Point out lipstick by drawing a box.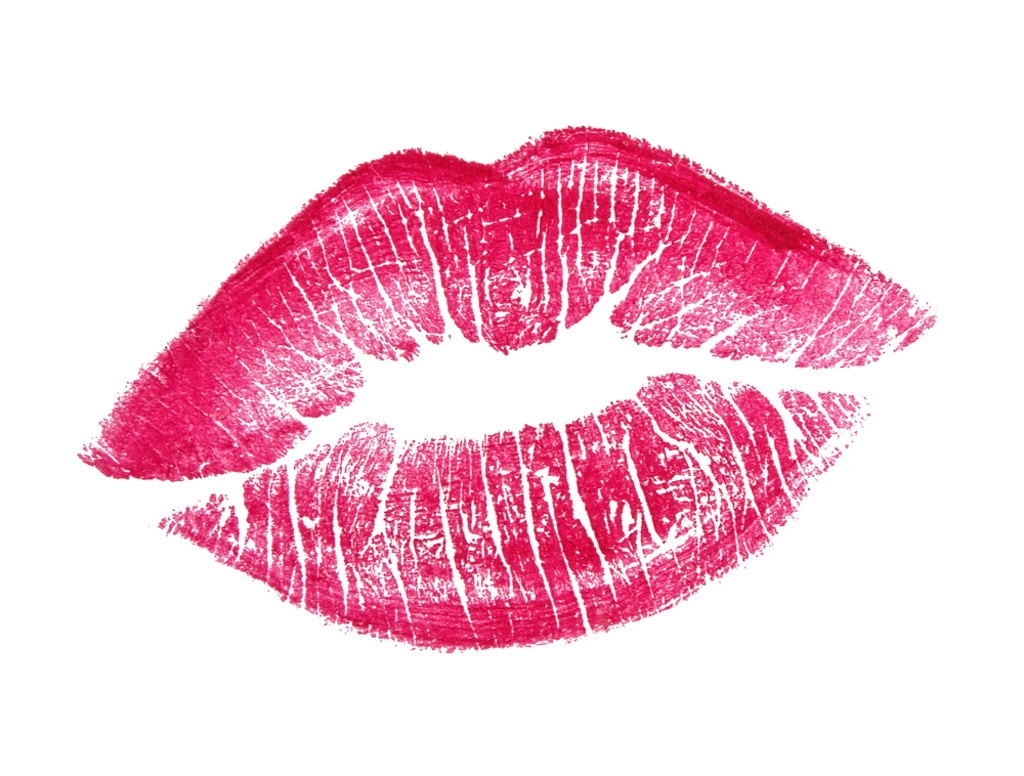
<bbox>76, 125, 932, 651</bbox>.
